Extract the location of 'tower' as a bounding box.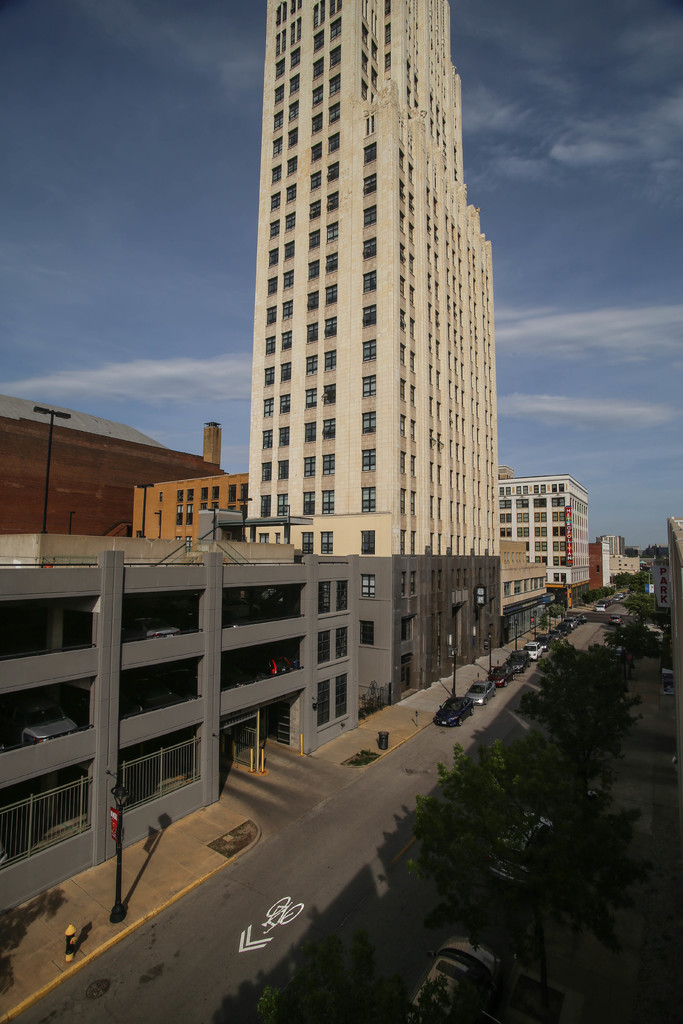
[231,0,546,669].
